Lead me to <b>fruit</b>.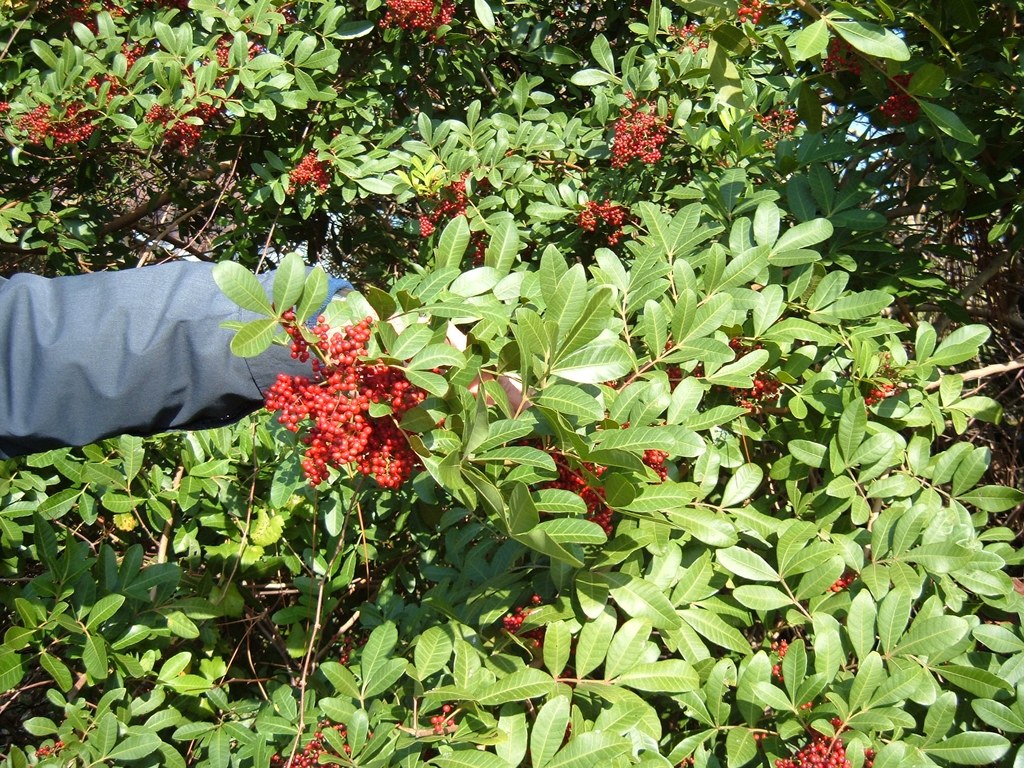
Lead to (812,44,862,77).
